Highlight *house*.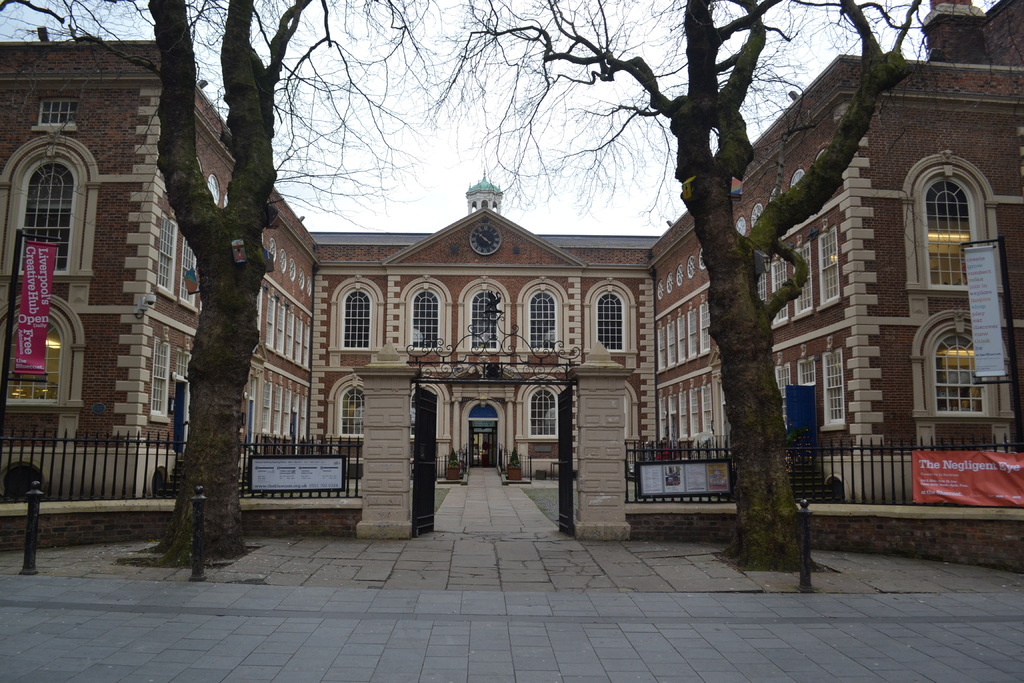
Highlighted region: pyautogui.locateOnScreen(301, 163, 660, 482).
